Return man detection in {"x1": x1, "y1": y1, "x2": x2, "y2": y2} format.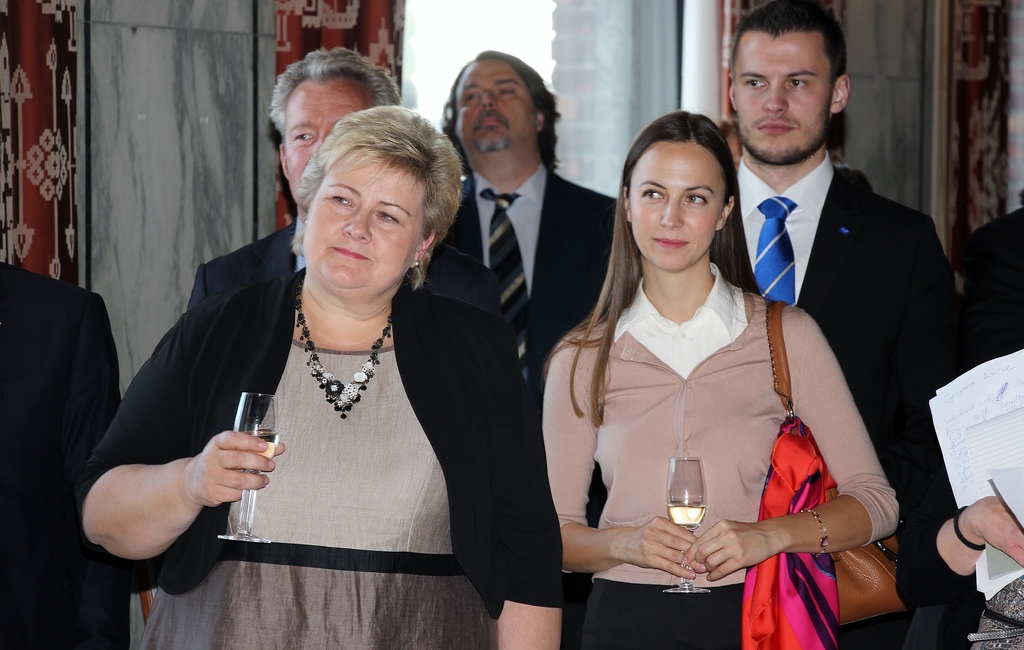
{"x1": 190, "y1": 52, "x2": 502, "y2": 309}.
